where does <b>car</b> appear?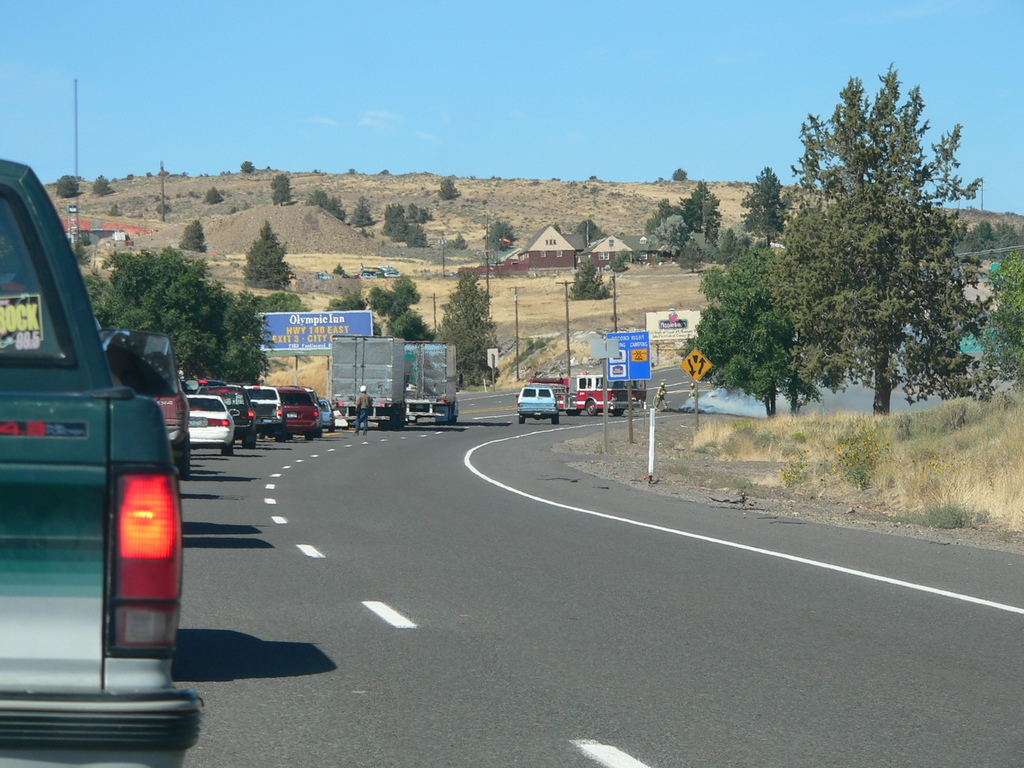
Appears at pyautogui.locateOnScreen(188, 389, 230, 458).
